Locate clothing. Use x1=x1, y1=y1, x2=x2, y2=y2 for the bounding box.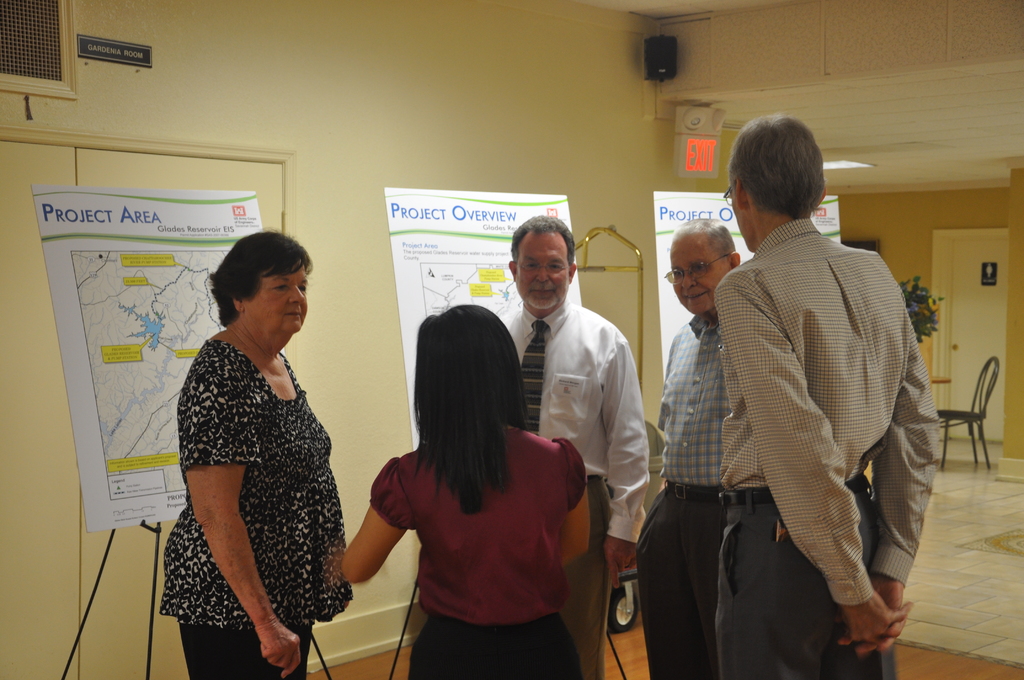
x1=650, y1=297, x2=728, y2=679.
